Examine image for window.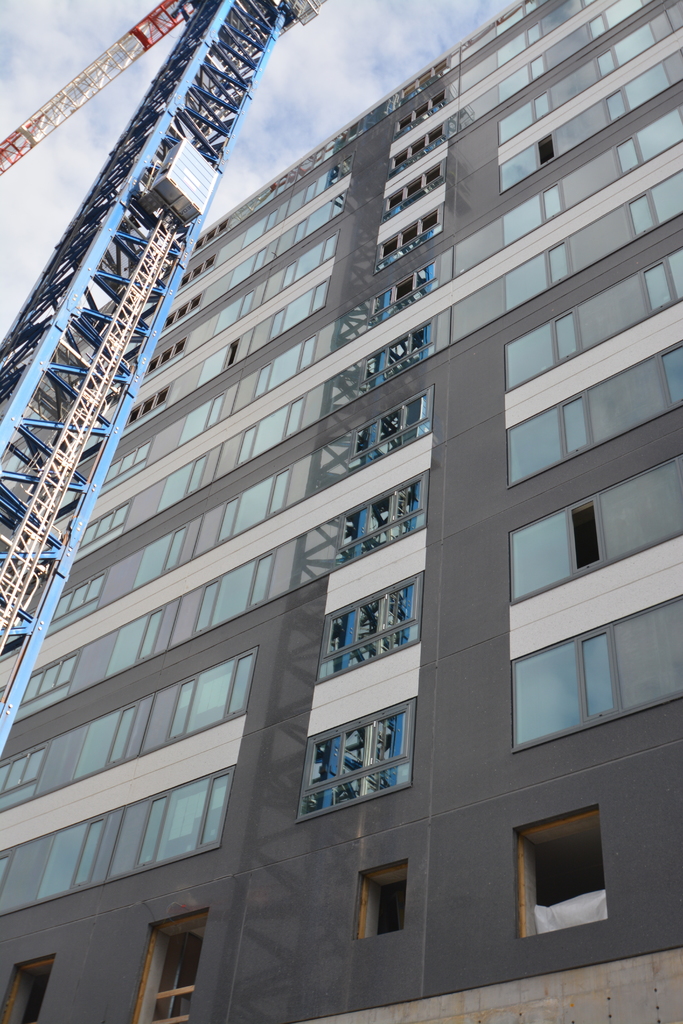
Examination result: [493, 130, 558, 198].
